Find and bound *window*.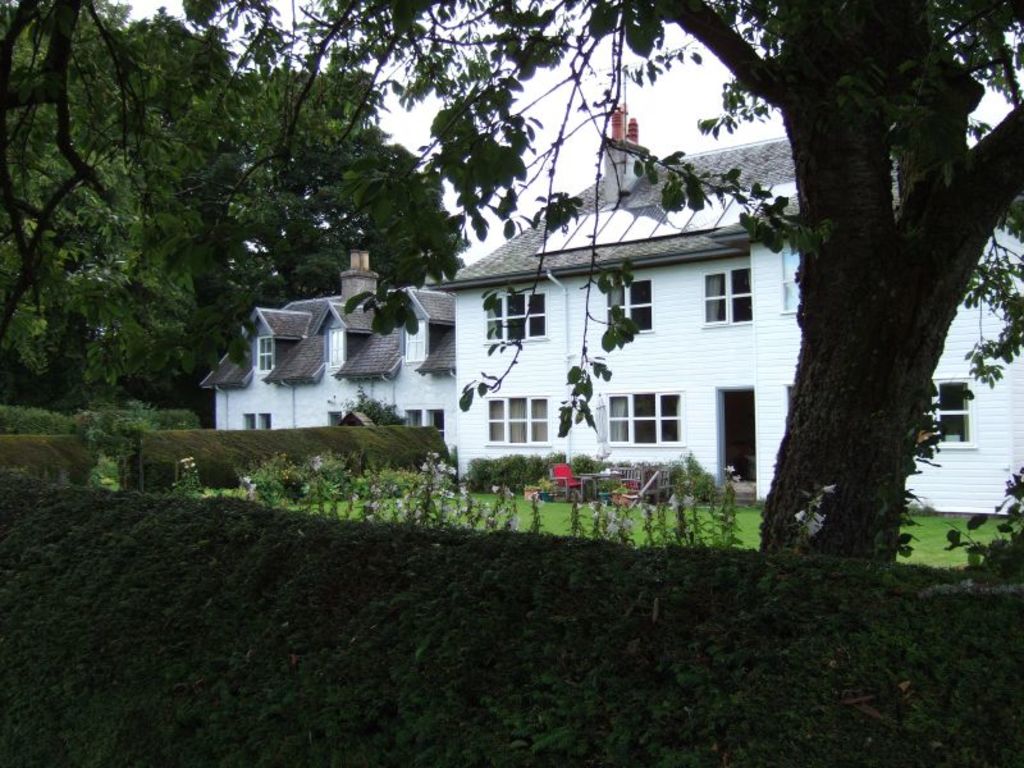
Bound: rect(916, 378, 968, 449).
